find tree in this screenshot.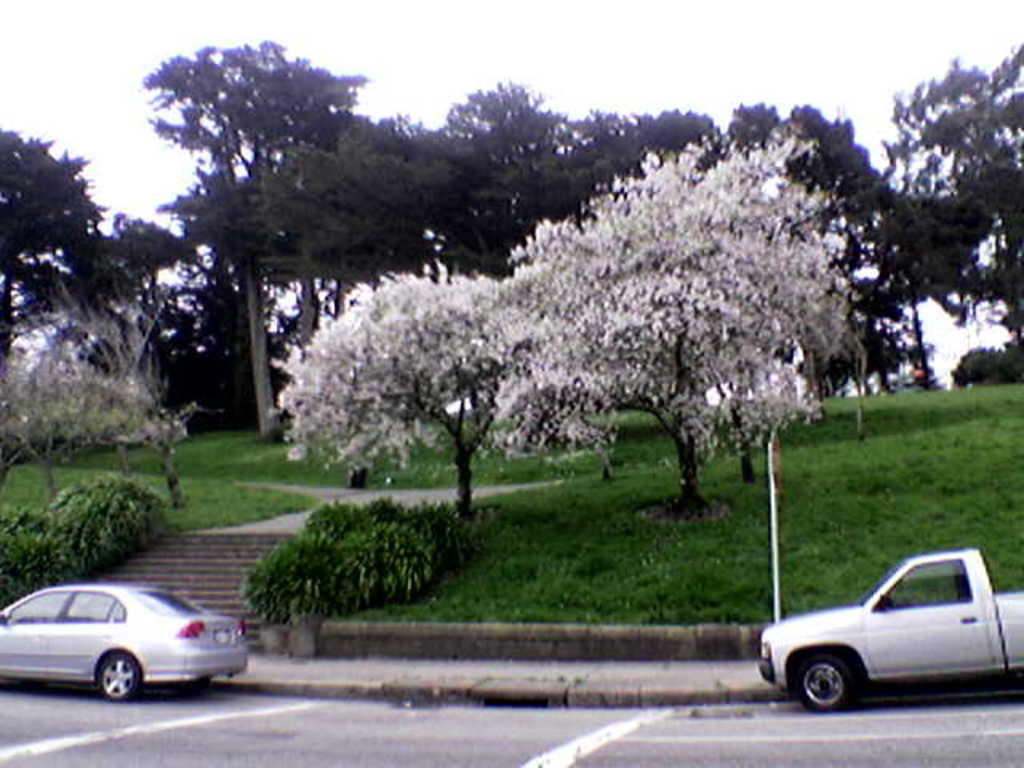
The bounding box for tree is (x1=443, y1=74, x2=608, y2=277).
